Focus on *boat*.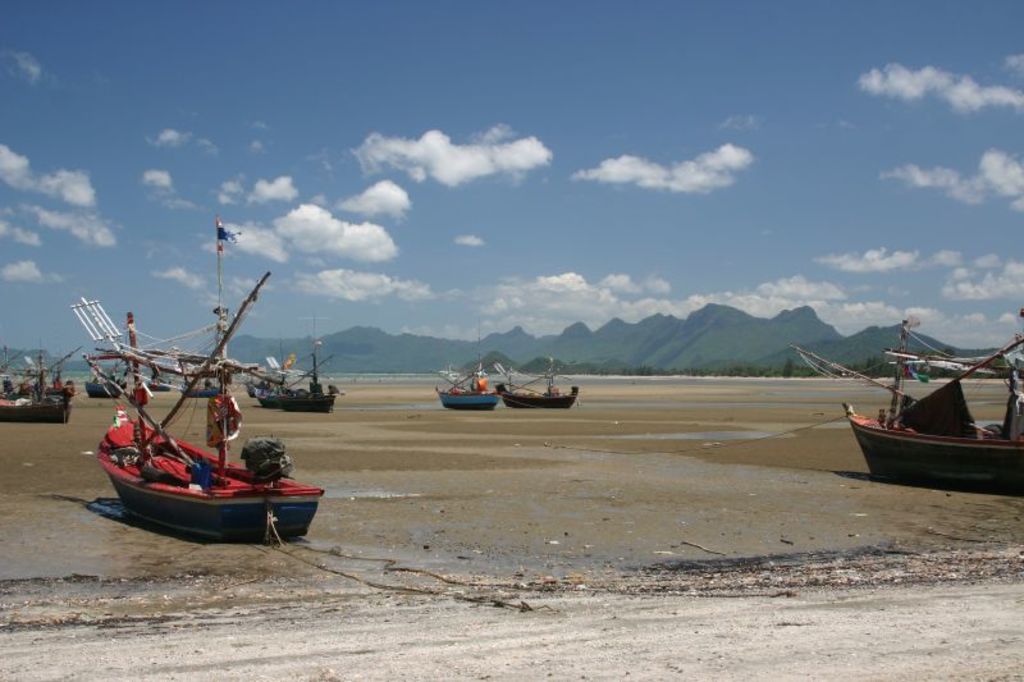
Focused at locate(256, 317, 342, 417).
